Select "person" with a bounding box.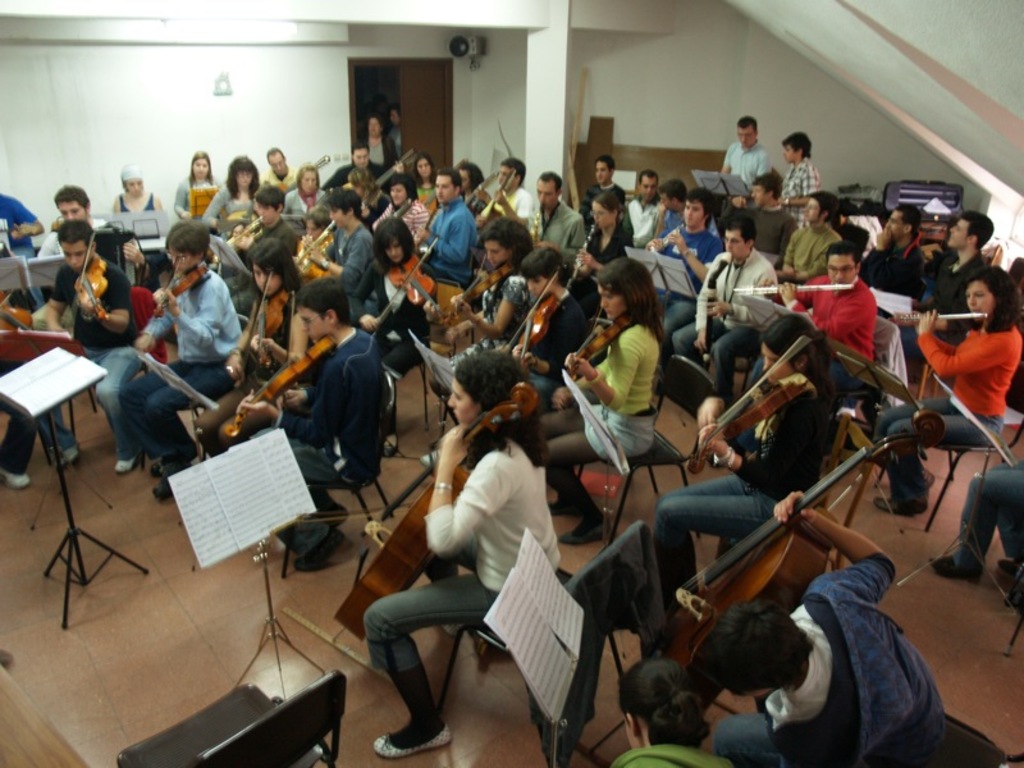
crop(45, 184, 125, 253).
